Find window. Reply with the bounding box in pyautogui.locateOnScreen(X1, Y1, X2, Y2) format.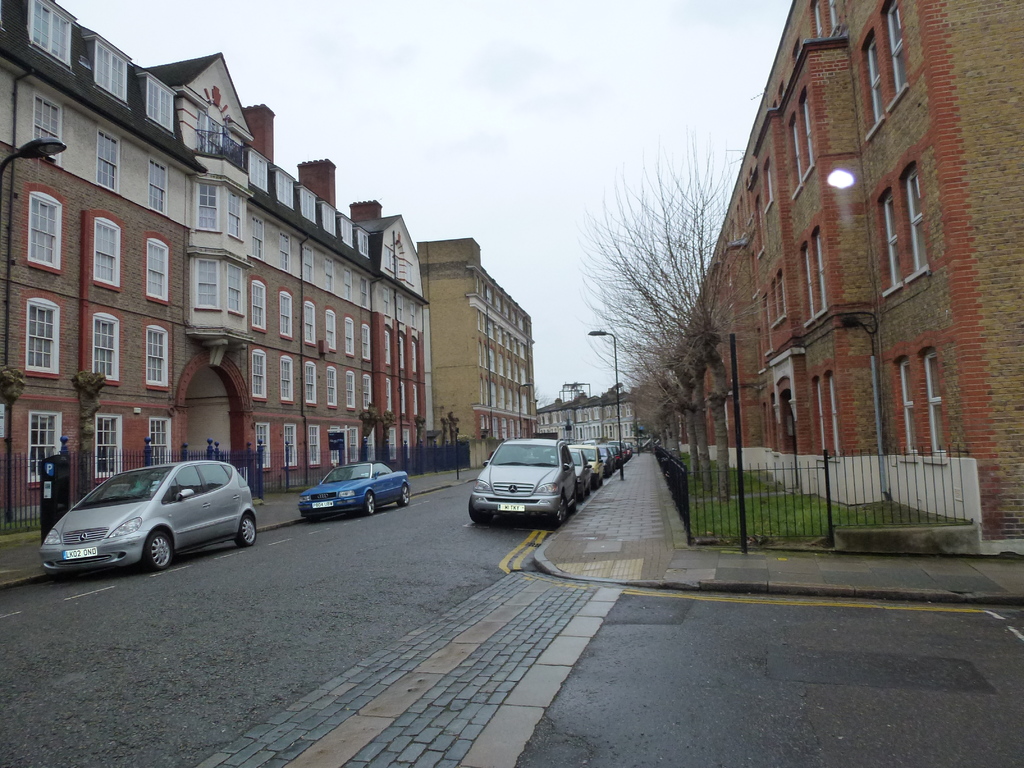
pyautogui.locateOnScreen(145, 319, 169, 394).
